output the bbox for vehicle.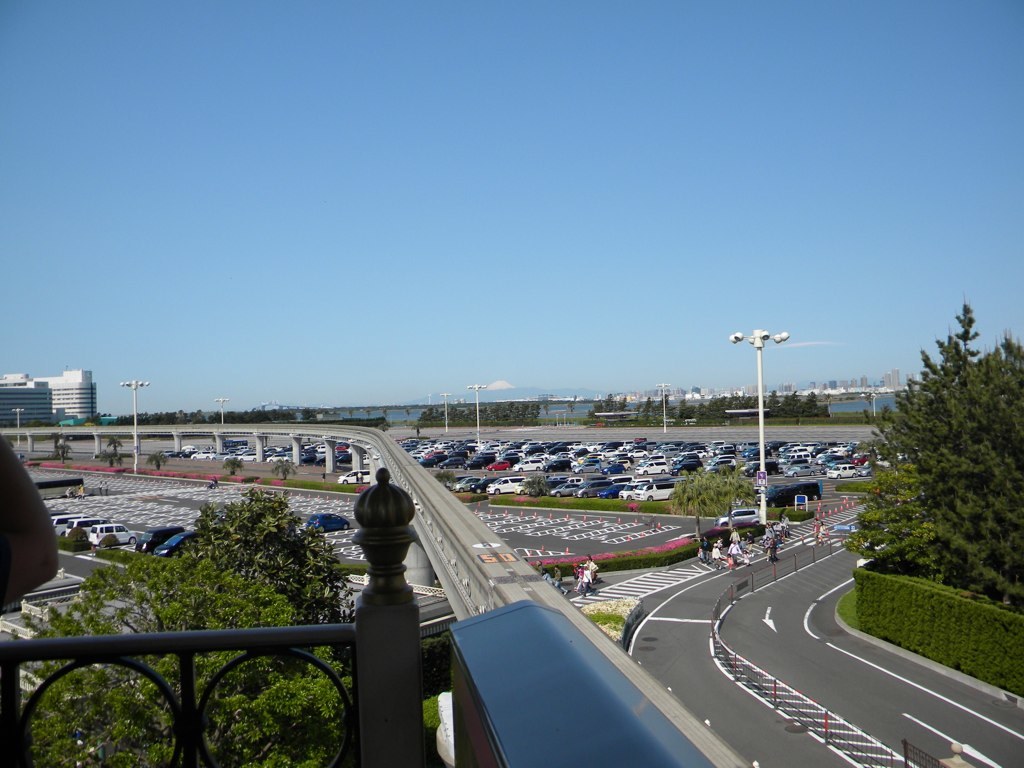
left=548, top=479, right=581, bottom=495.
